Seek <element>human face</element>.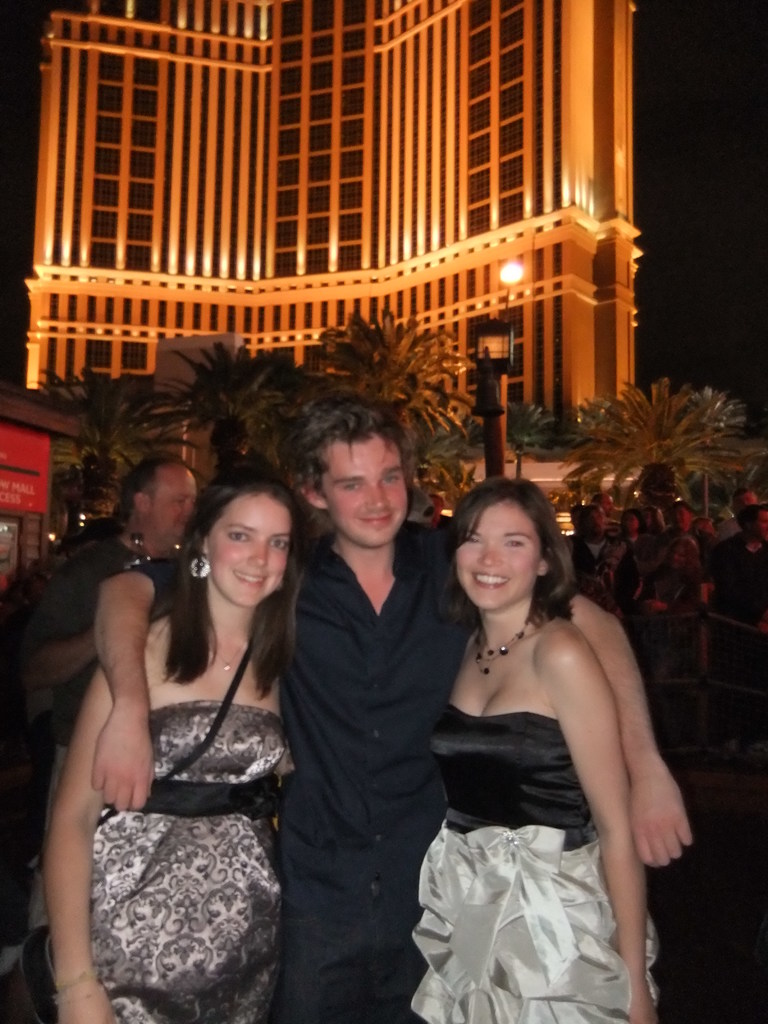
detection(143, 461, 197, 543).
